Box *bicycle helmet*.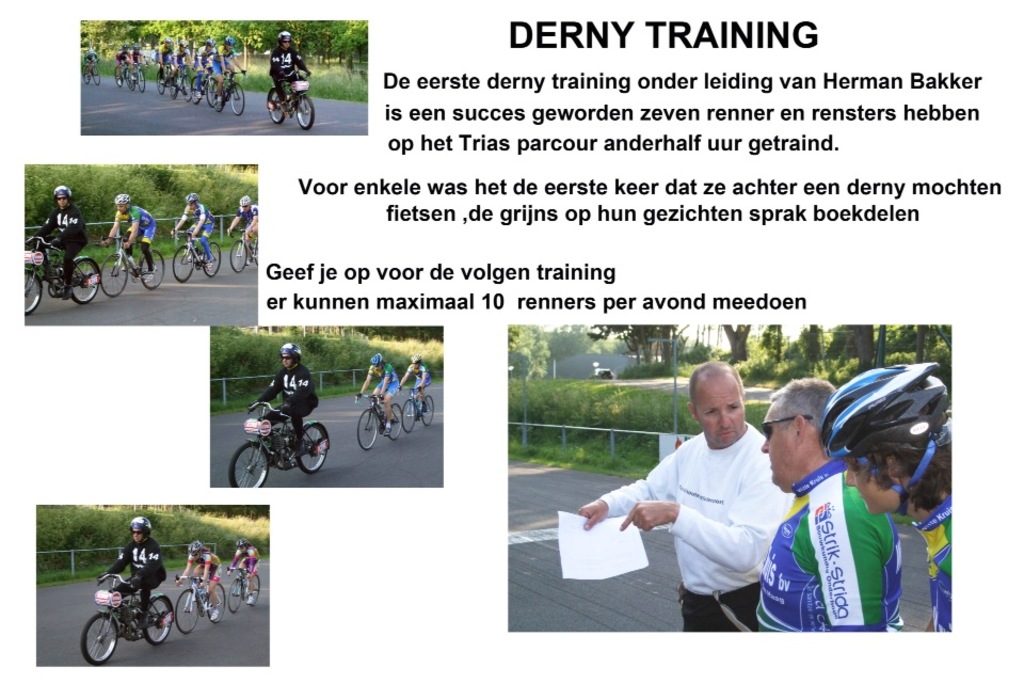
crop(281, 346, 300, 363).
